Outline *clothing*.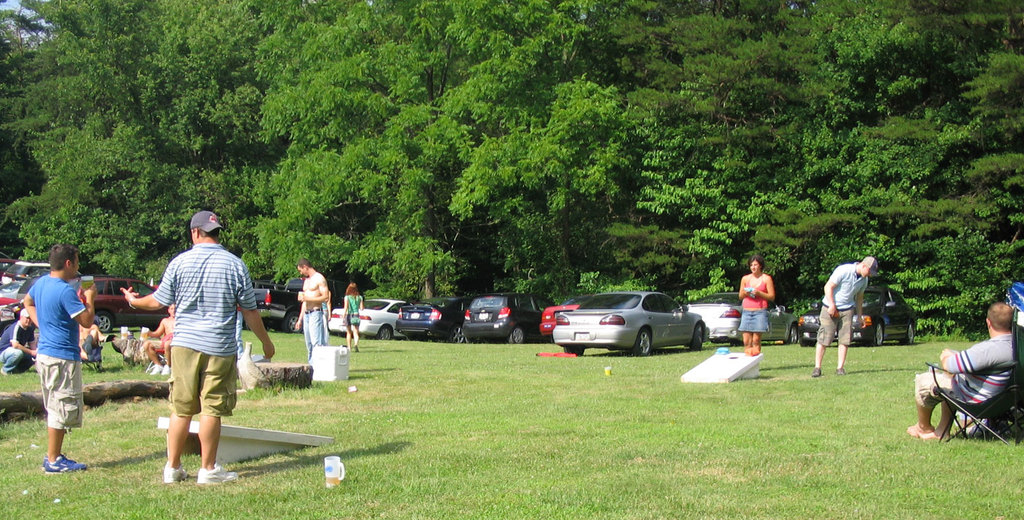
Outline: [left=817, top=262, right=867, bottom=346].
